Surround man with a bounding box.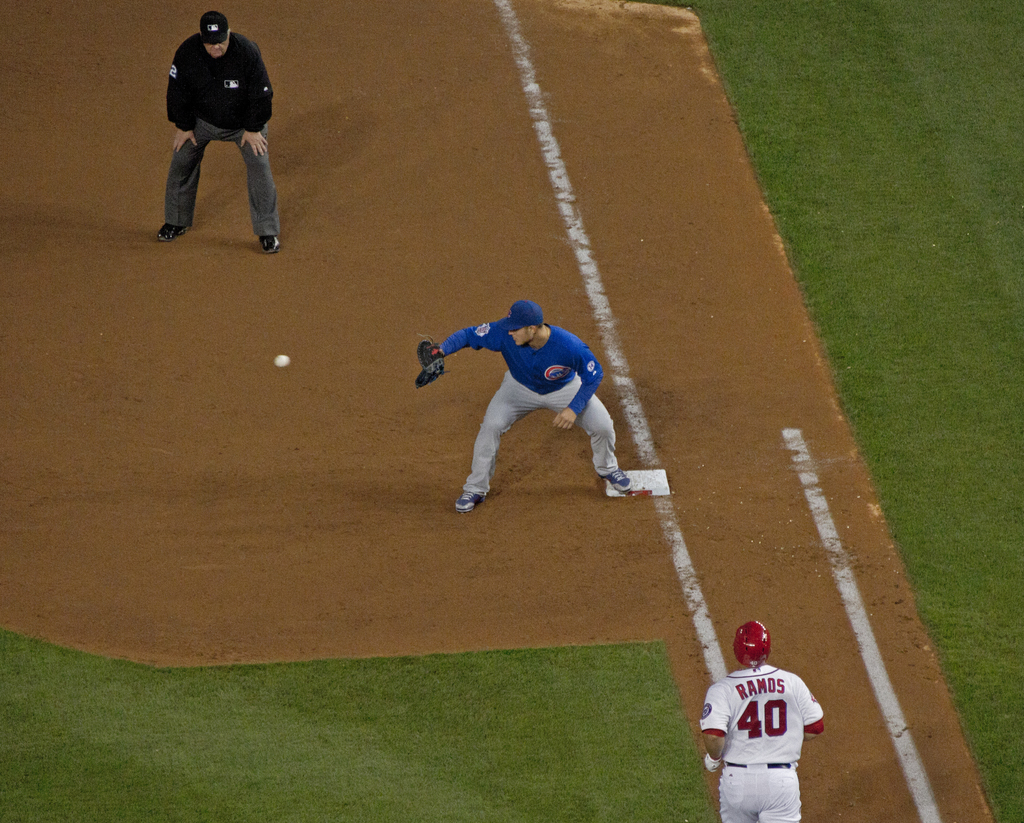
(left=153, top=7, right=285, bottom=250).
